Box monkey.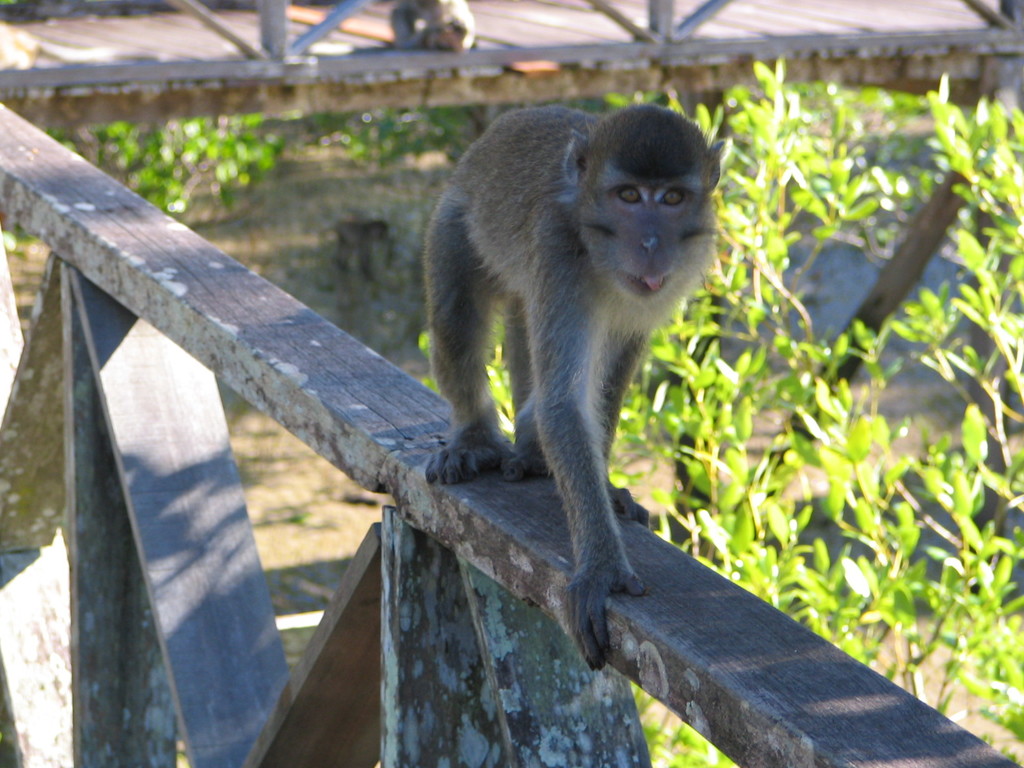
(x1=409, y1=86, x2=733, y2=641).
